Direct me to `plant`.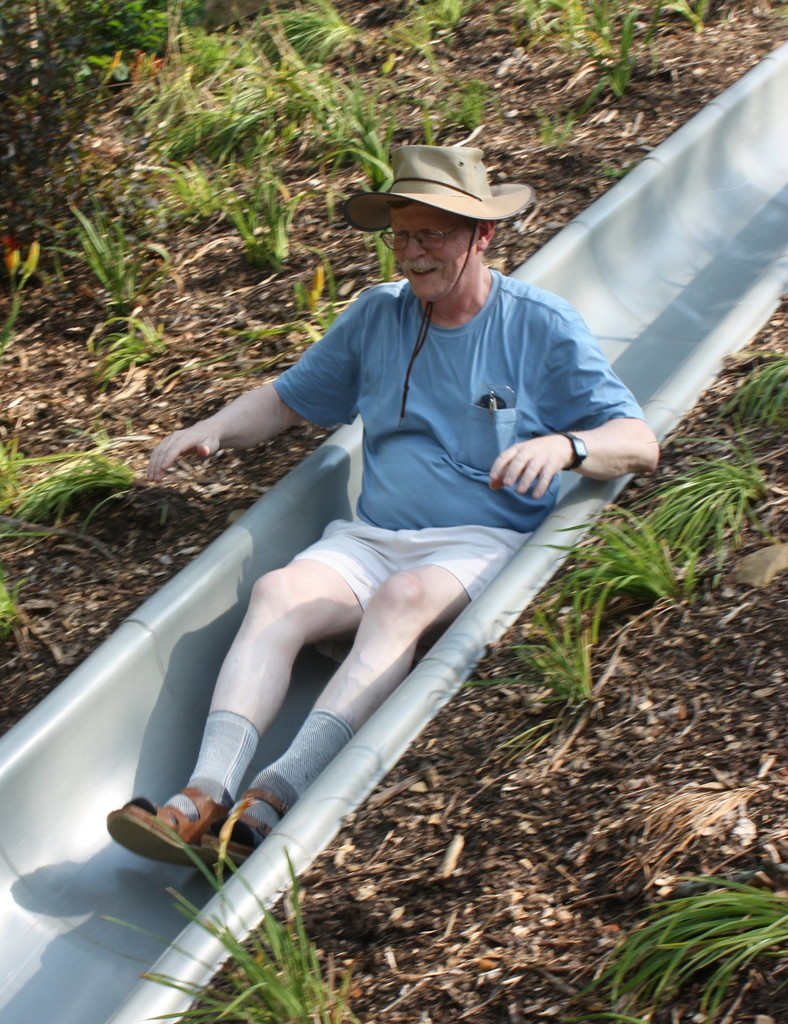
Direction: box=[84, 309, 150, 378].
